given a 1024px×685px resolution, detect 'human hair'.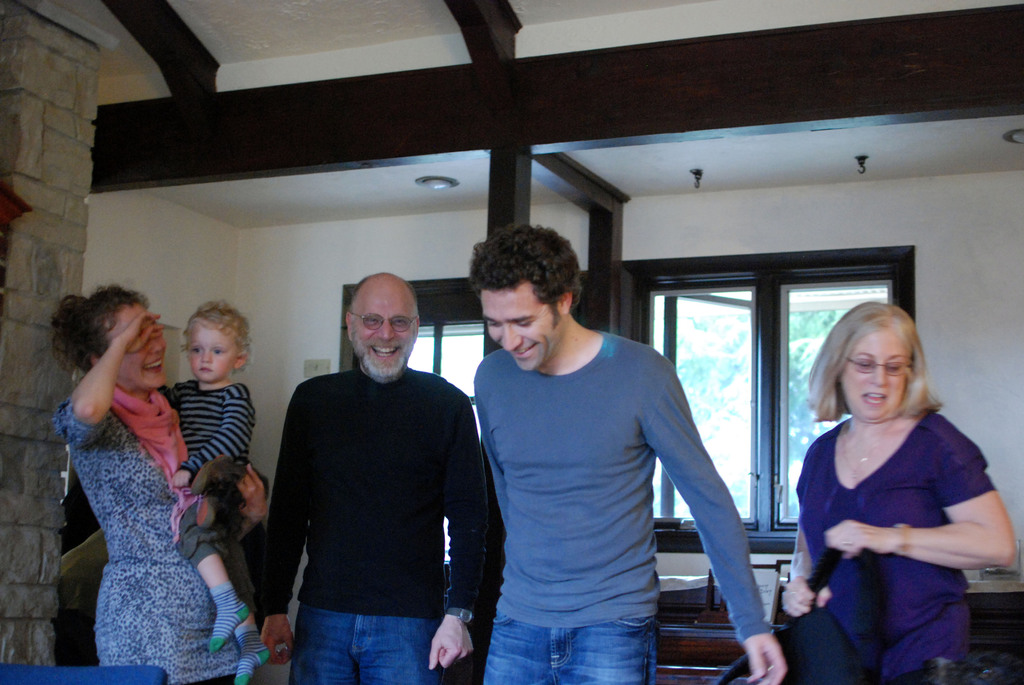
pyautogui.locateOnScreen(54, 284, 148, 372).
